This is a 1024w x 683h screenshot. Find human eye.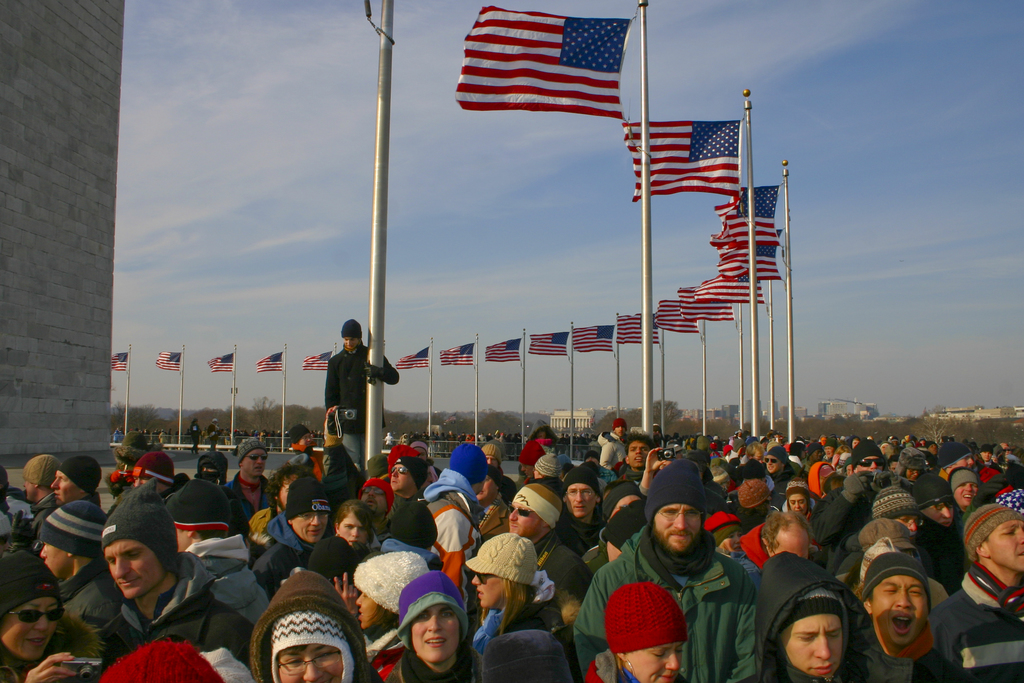
Bounding box: rect(685, 511, 698, 520).
